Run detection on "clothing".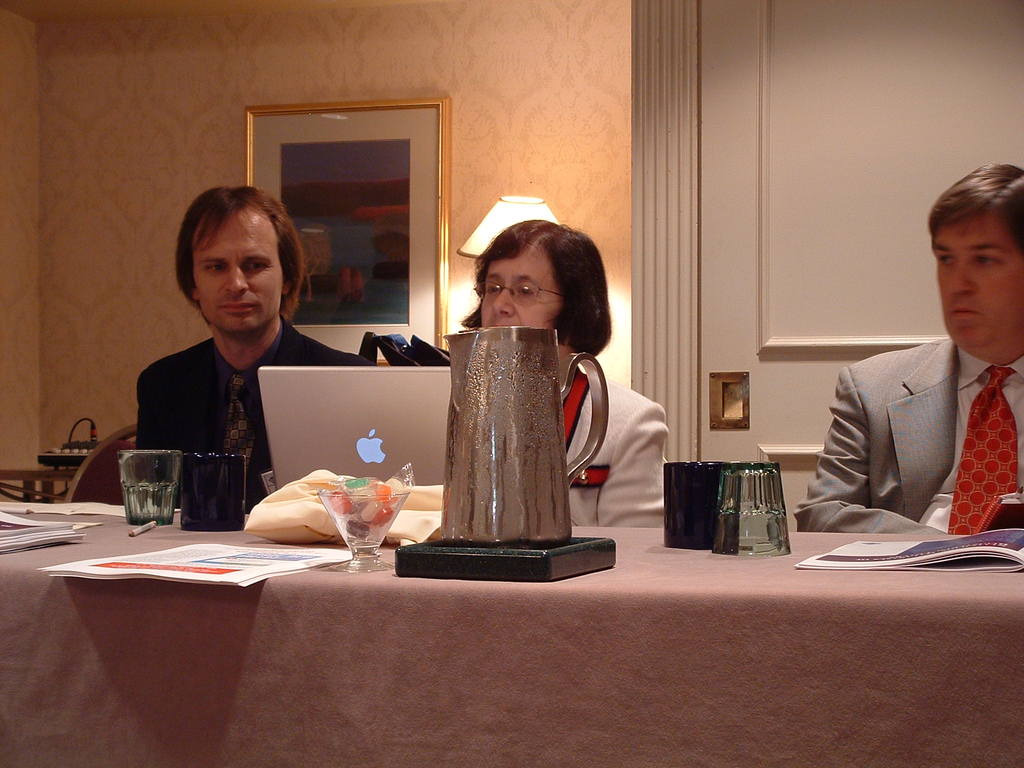
Result: l=572, t=355, r=671, b=532.
